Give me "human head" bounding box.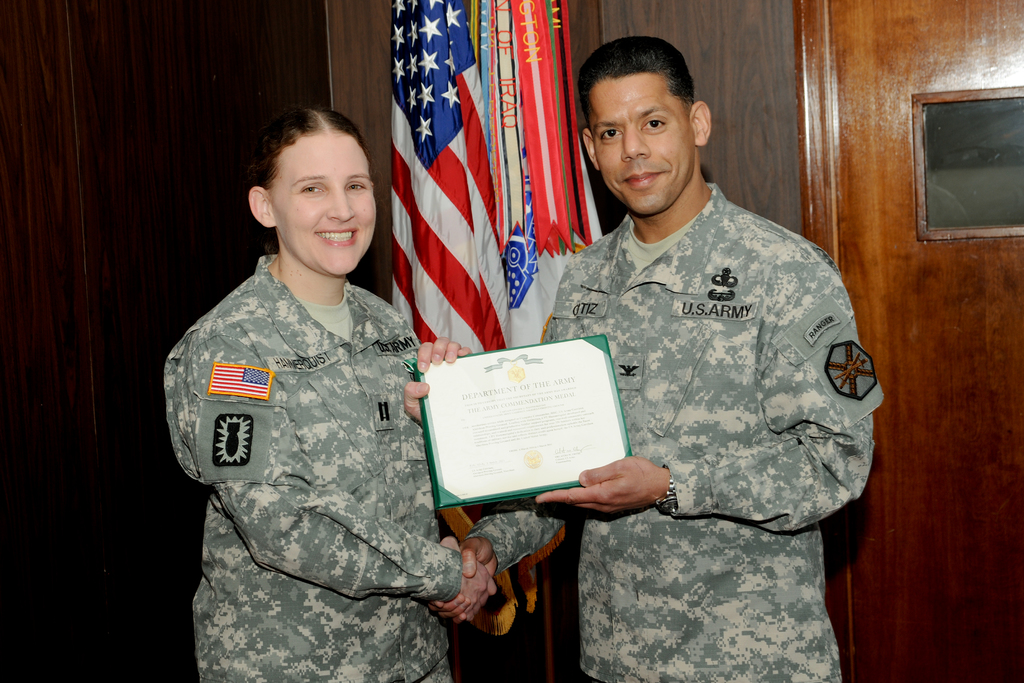
[left=579, top=31, right=717, bottom=222].
